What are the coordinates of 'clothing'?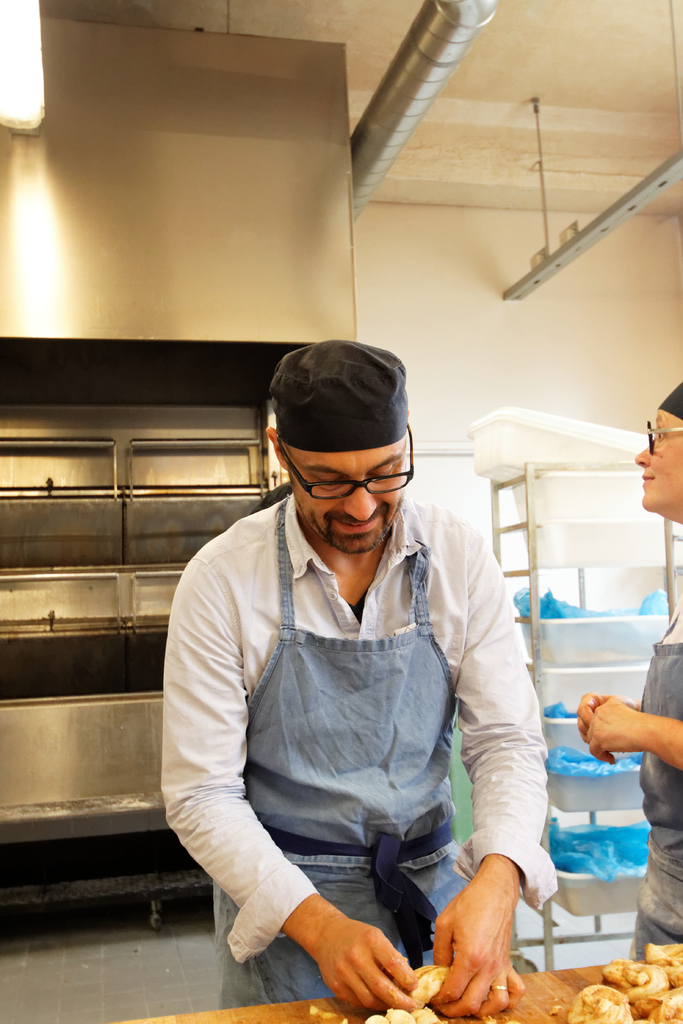
region(144, 395, 573, 1008).
